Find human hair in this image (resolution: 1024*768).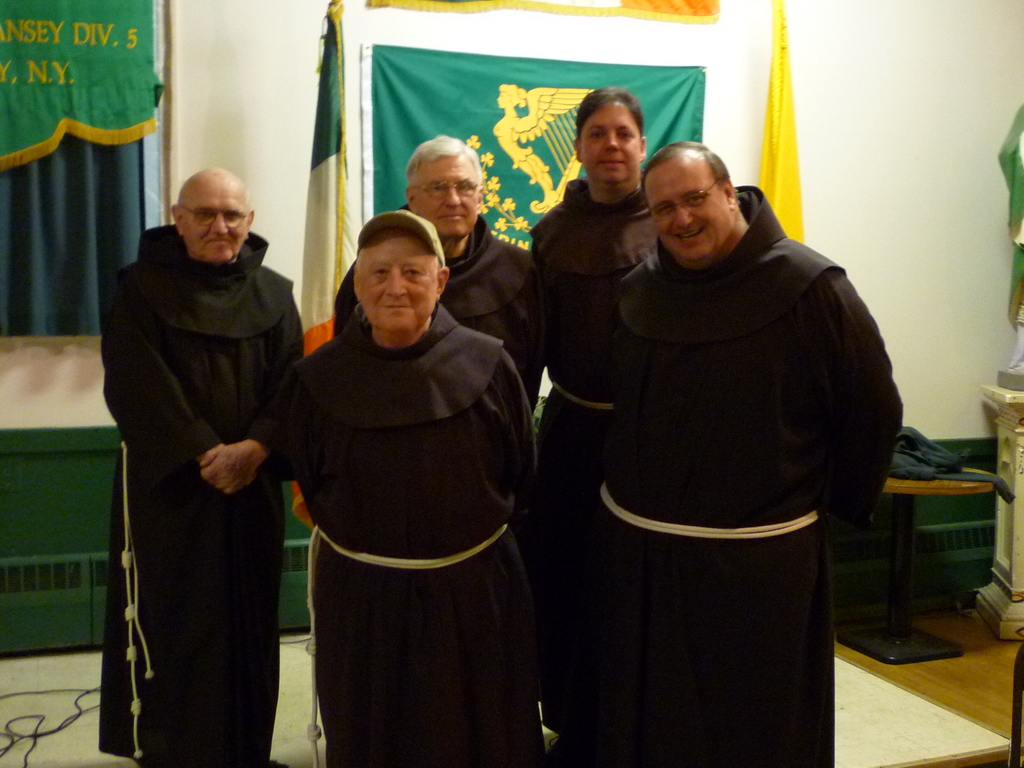
<region>568, 86, 648, 140</region>.
